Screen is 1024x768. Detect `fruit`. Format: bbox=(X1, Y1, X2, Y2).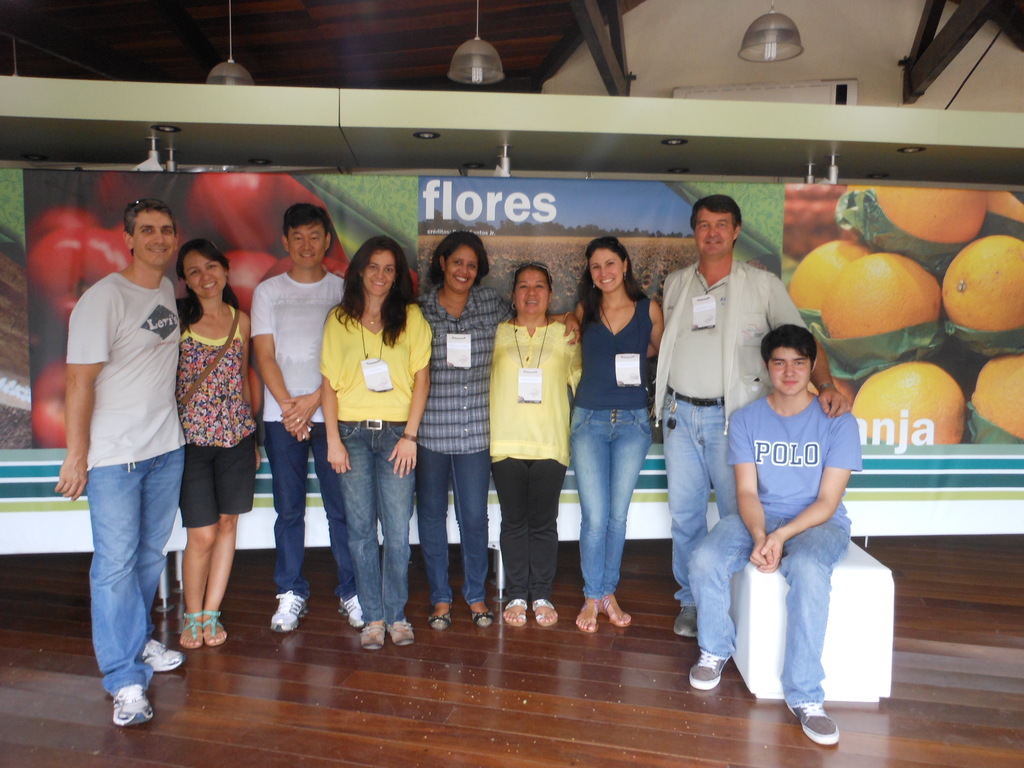
bbox=(795, 235, 940, 344).
